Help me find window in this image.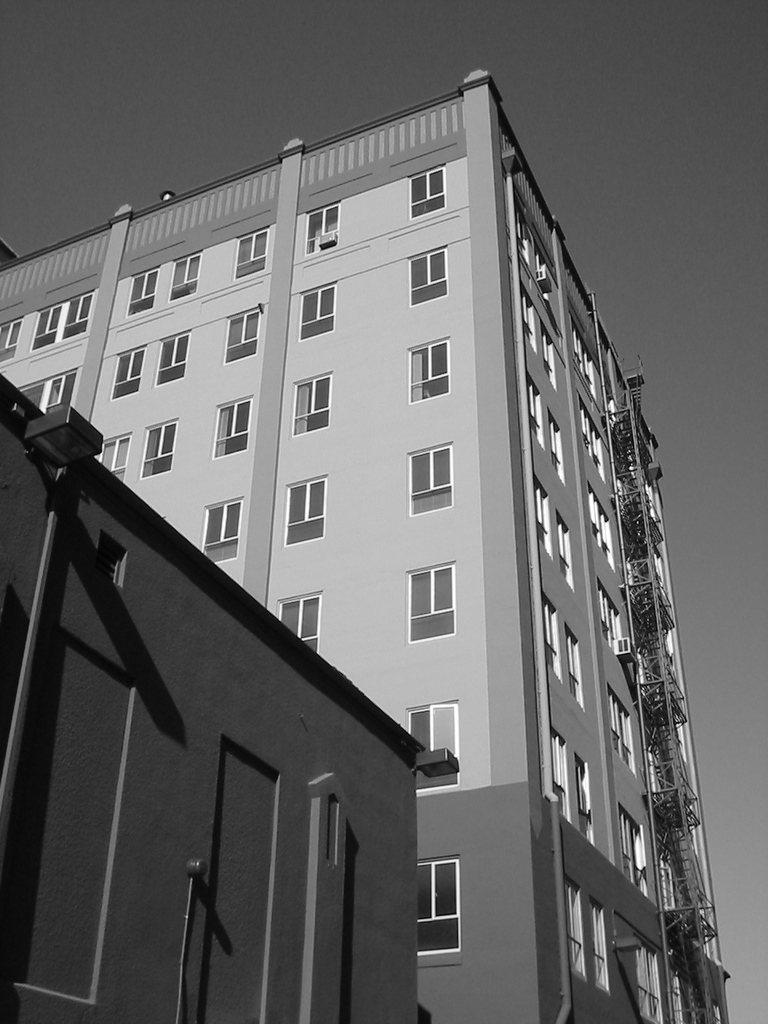
Found it: BBox(113, 343, 145, 394).
